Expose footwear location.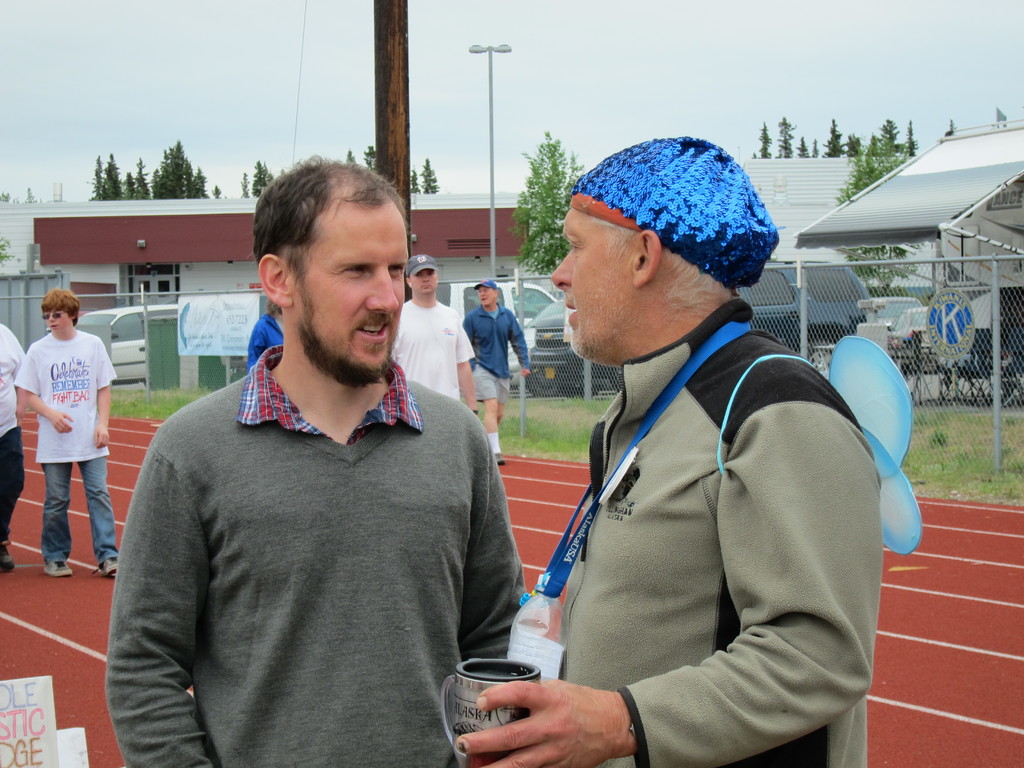
Exposed at 0, 550, 15, 570.
